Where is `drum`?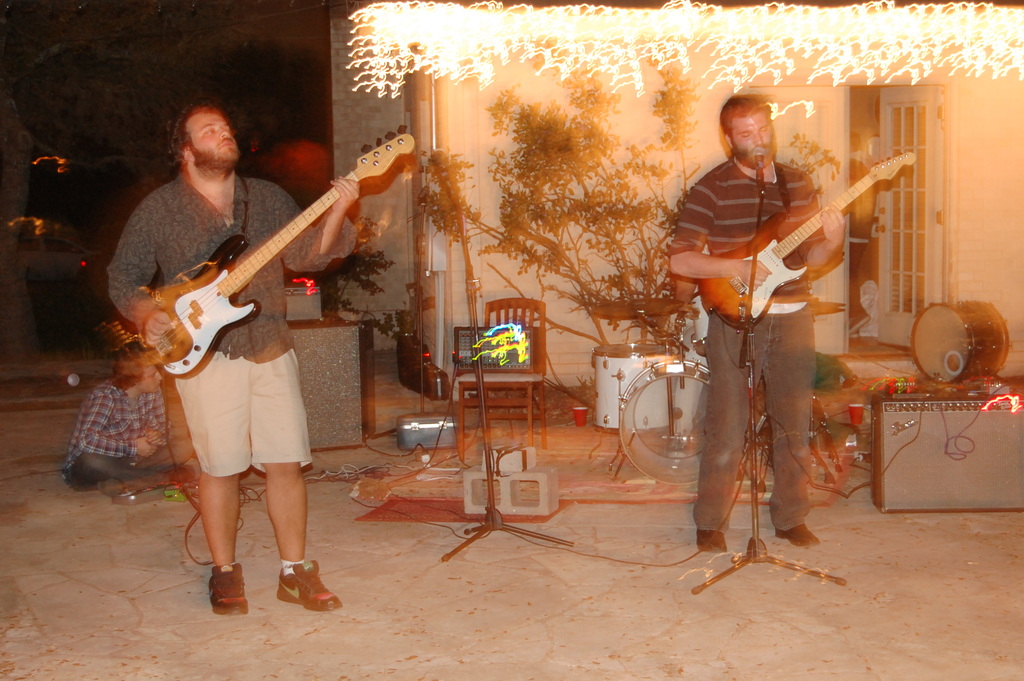
bbox=[593, 340, 675, 434].
